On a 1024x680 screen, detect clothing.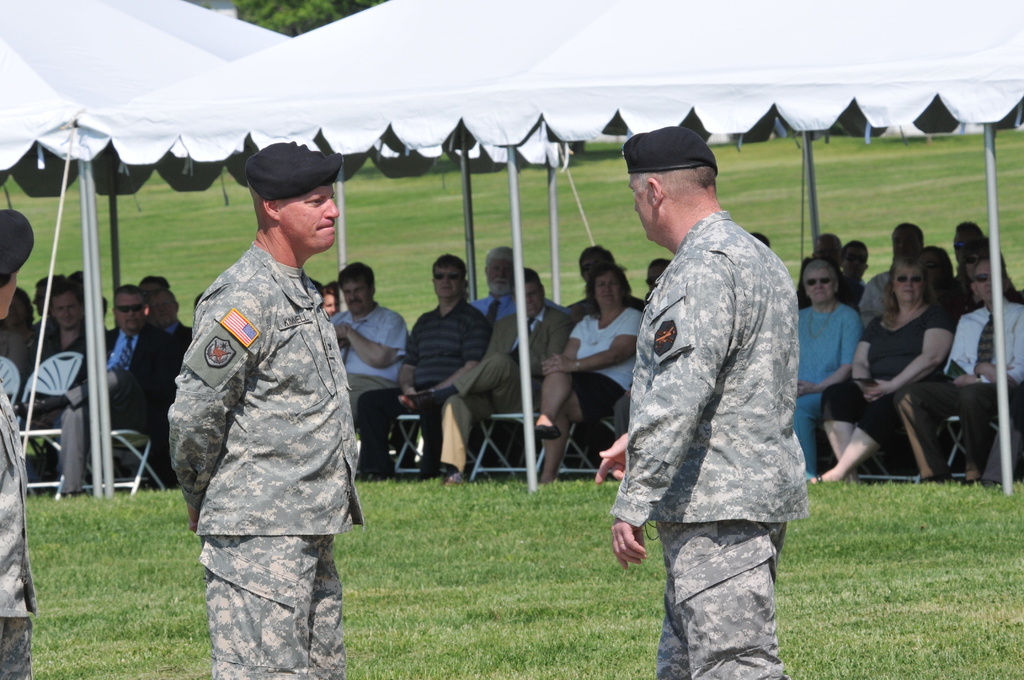
{"left": 353, "top": 305, "right": 492, "bottom": 485}.
